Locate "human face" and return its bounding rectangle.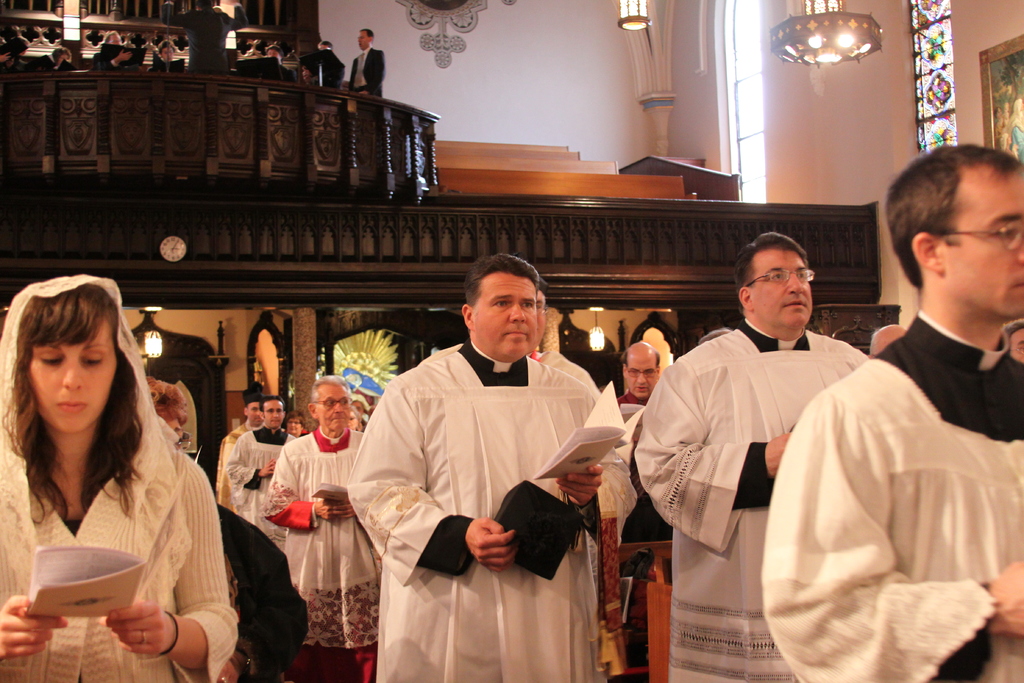
[264,402,284,429].
